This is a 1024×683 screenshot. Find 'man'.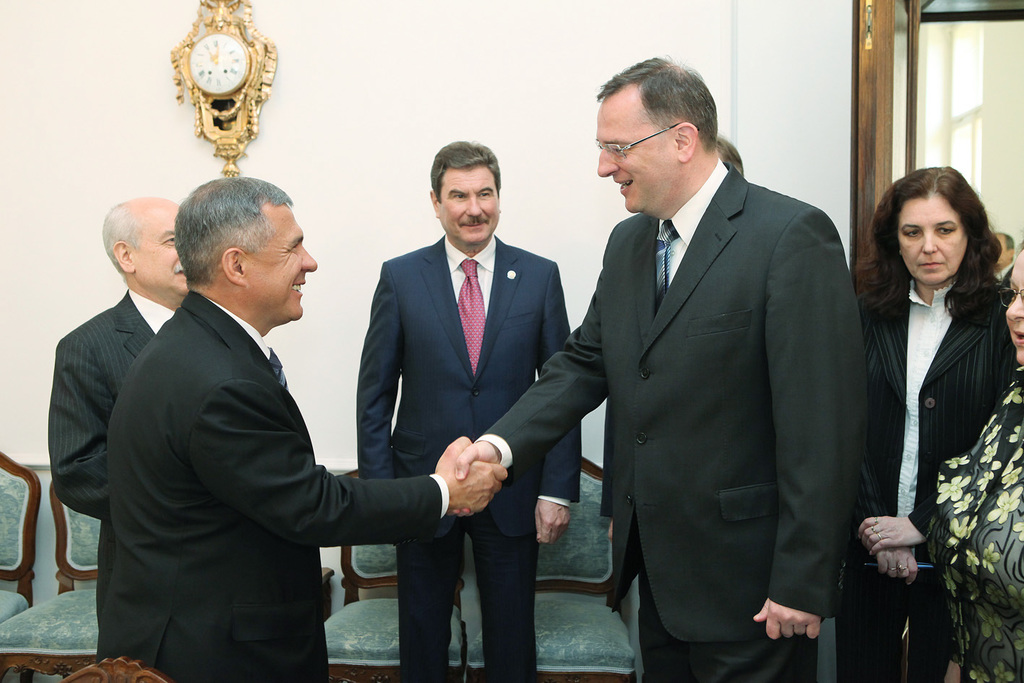
Bounding box: left=93, top=176, right=512, bottom=682.
